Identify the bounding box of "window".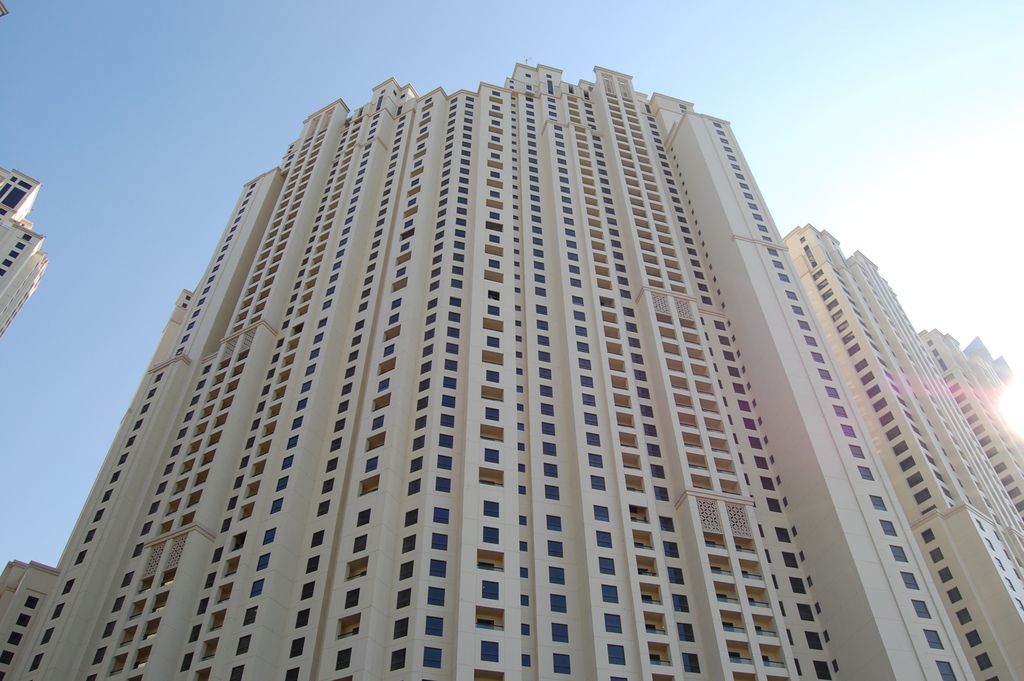
226,495,239,507.
